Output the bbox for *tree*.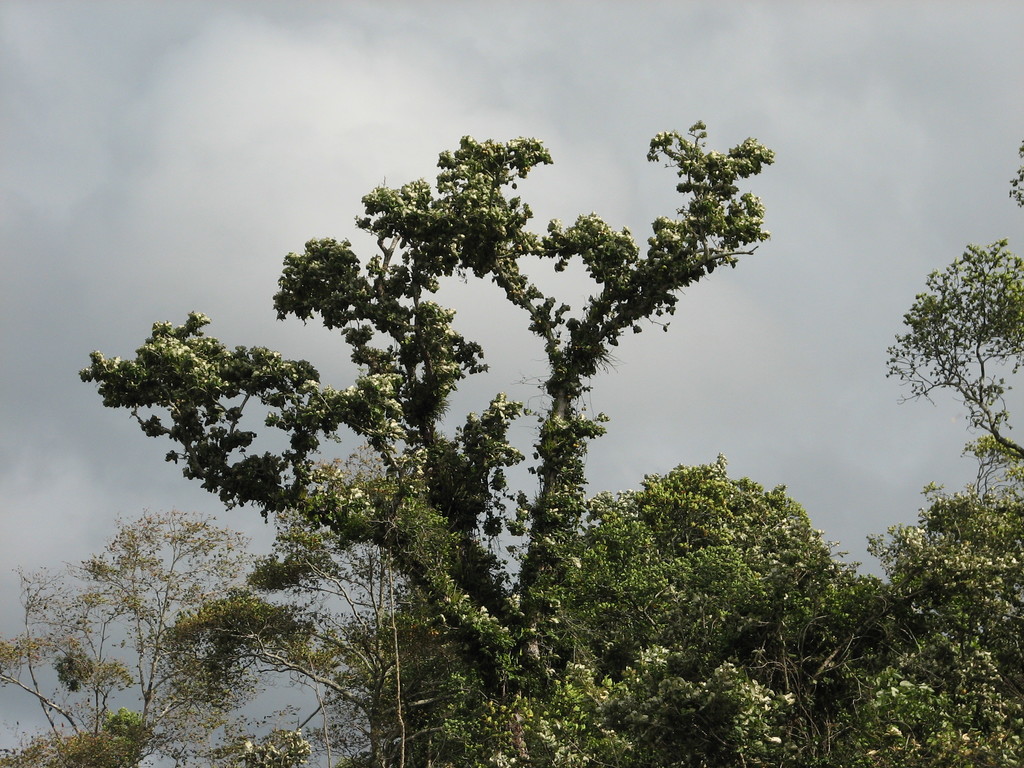
72, 104, 794, 767.
